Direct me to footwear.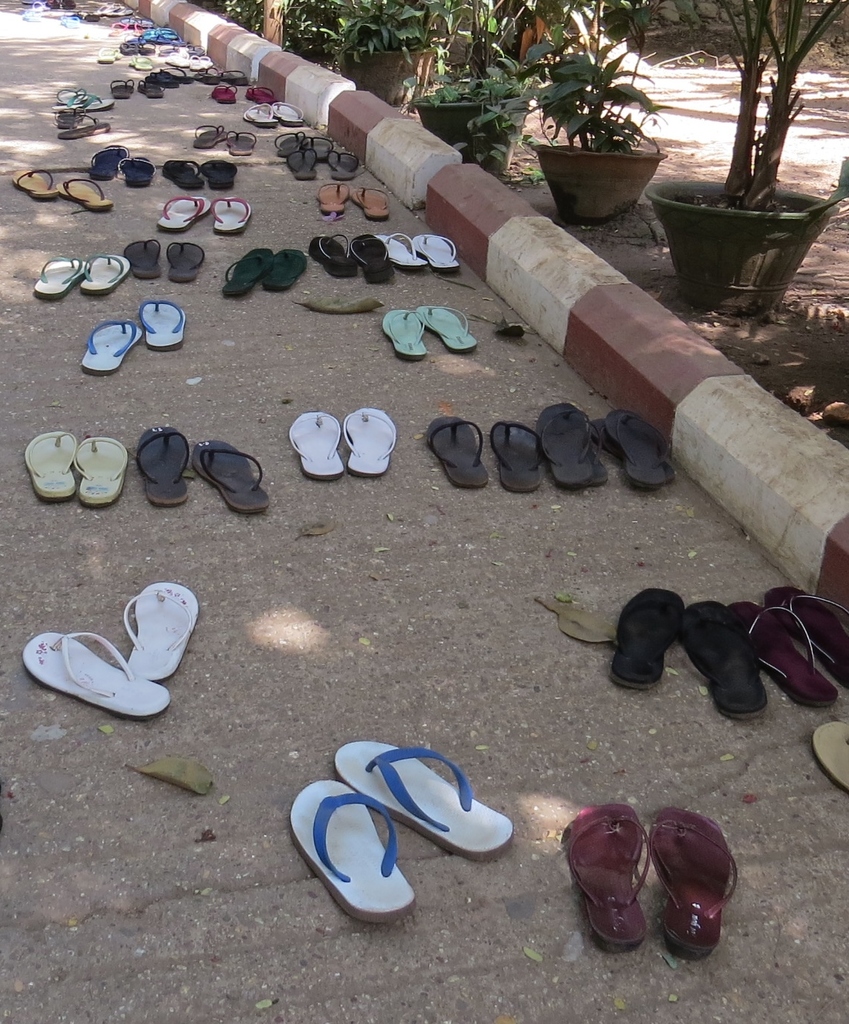
Direction: (x1=531, y1=407, x2=599, y2=489).
